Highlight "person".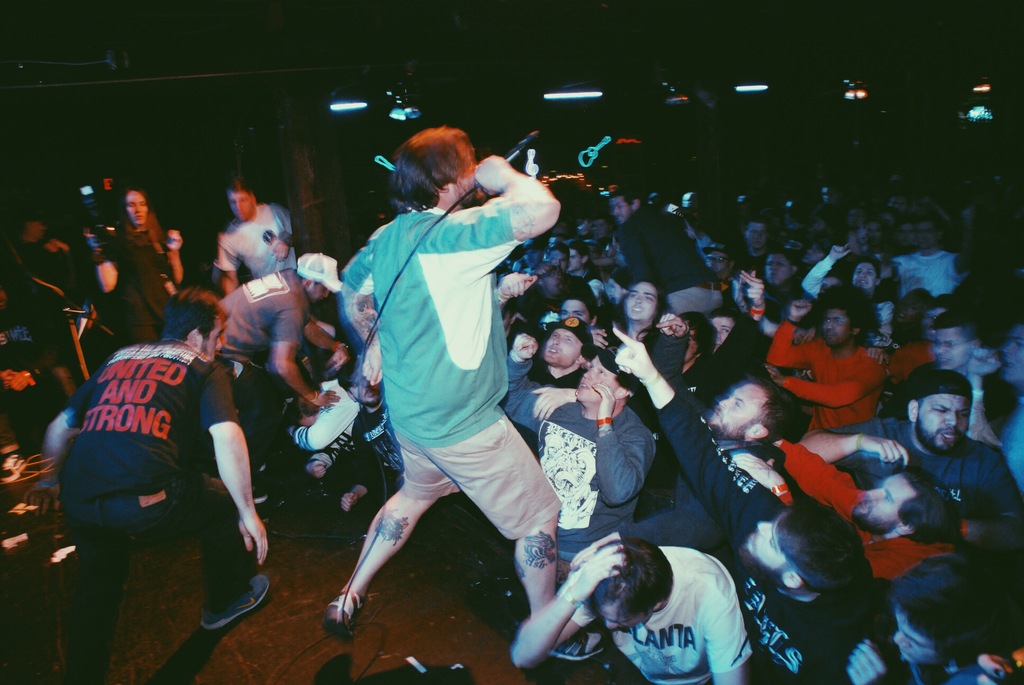
Highlighted region: crop(784, 234, 904, 338).
